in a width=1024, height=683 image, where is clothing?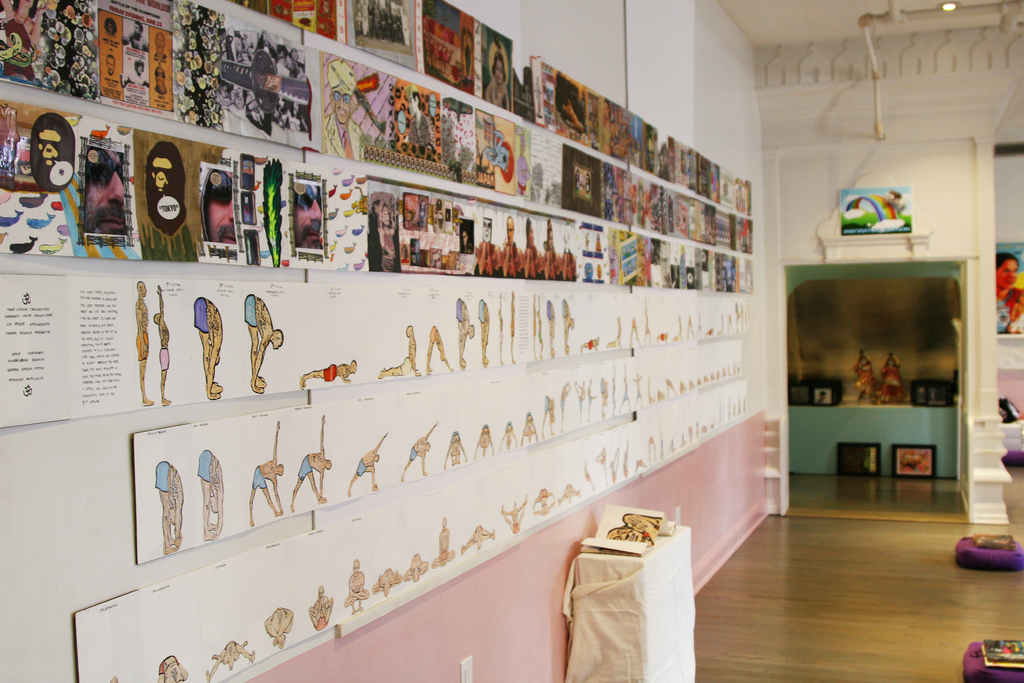
192,448,207,481.
